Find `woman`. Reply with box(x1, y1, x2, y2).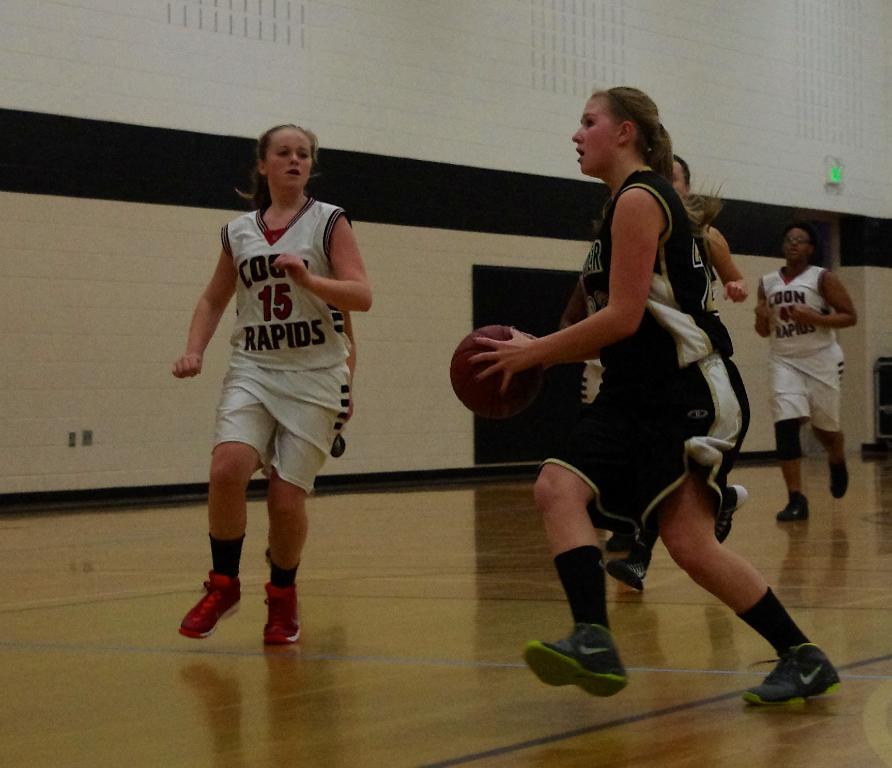
box(169, 129, 385, 650).
